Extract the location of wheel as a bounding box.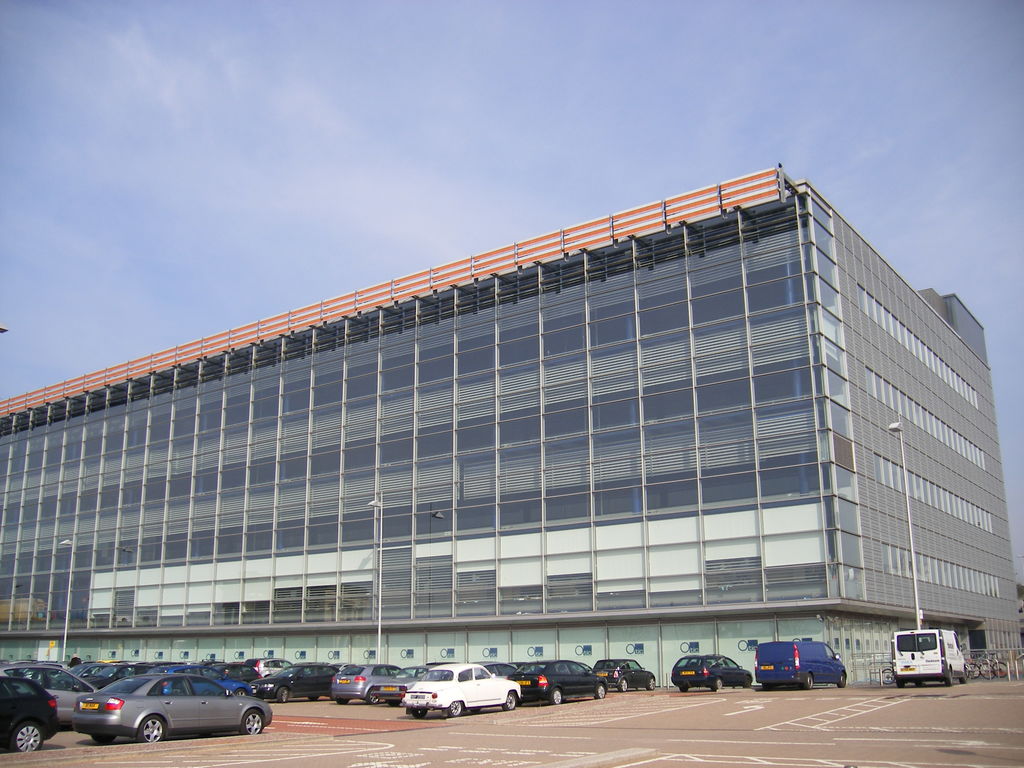
bbox(960, 664, 966, 680).
